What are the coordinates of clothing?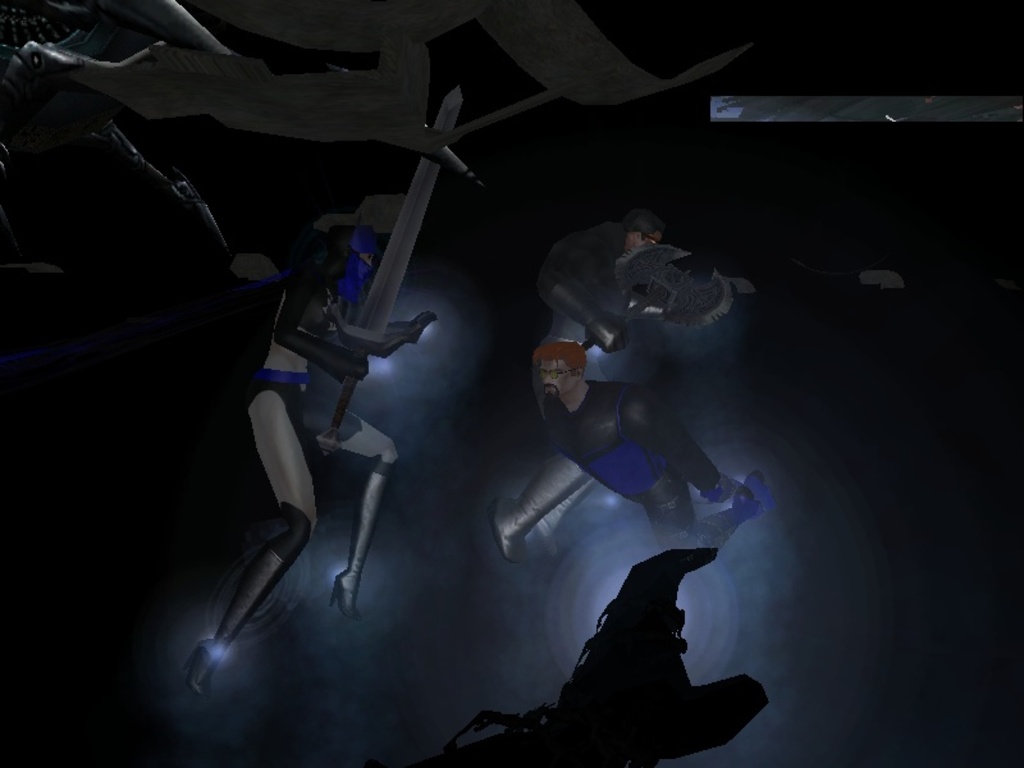
268 504 334 594.
